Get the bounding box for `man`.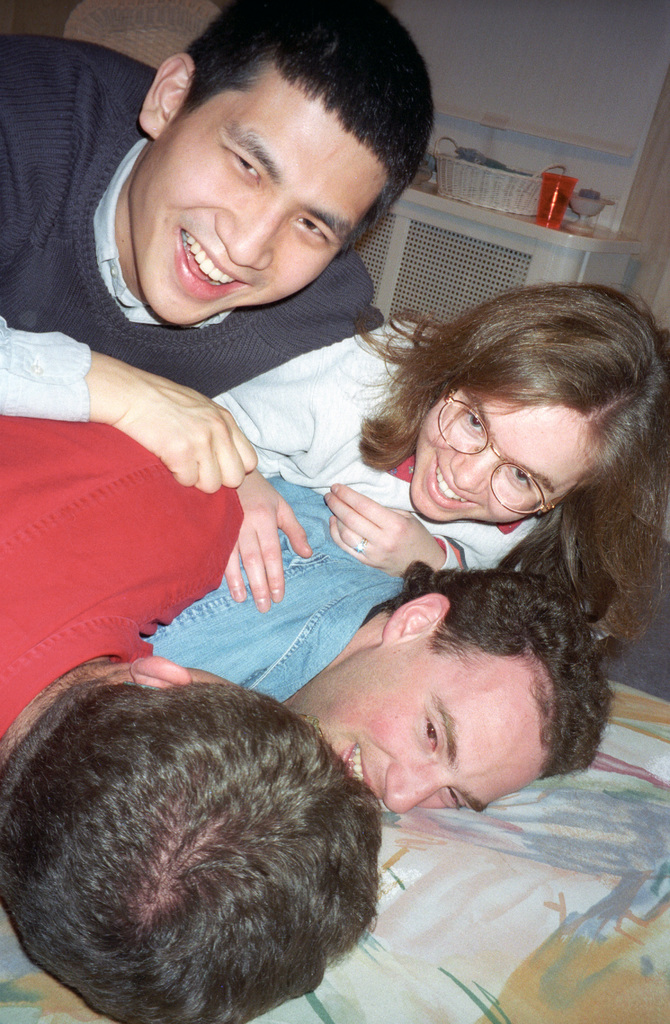
box=[149, 466, 616, 817].
